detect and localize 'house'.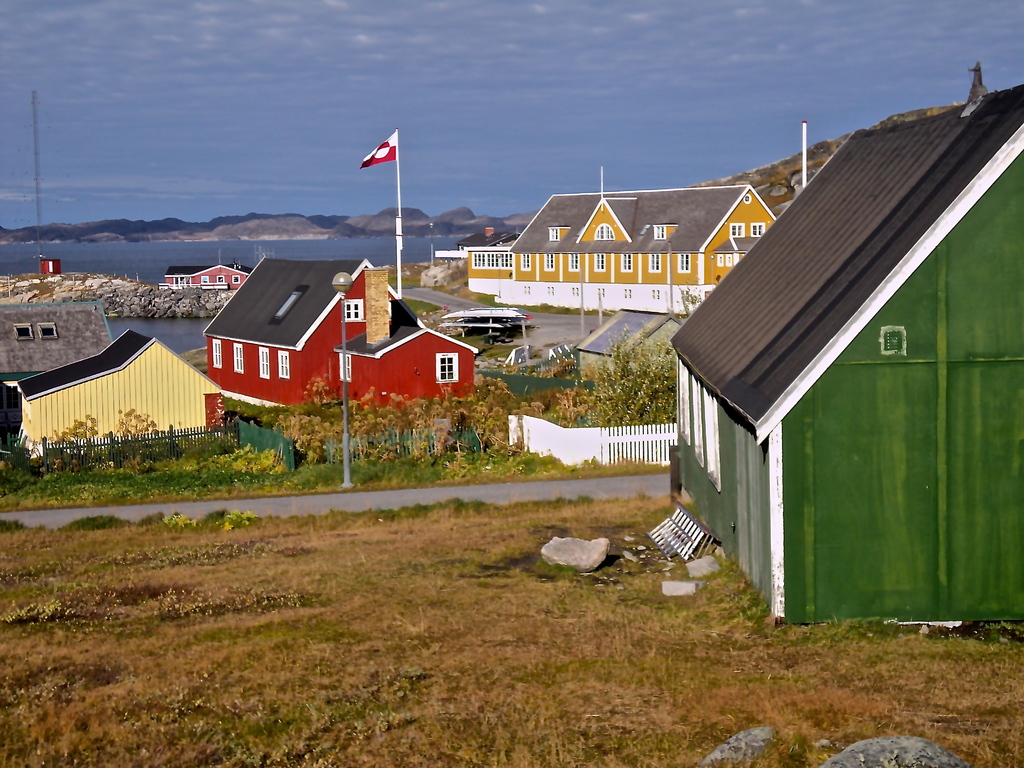
Localized at x1=198, y1=248, x2=481, y2=433.
